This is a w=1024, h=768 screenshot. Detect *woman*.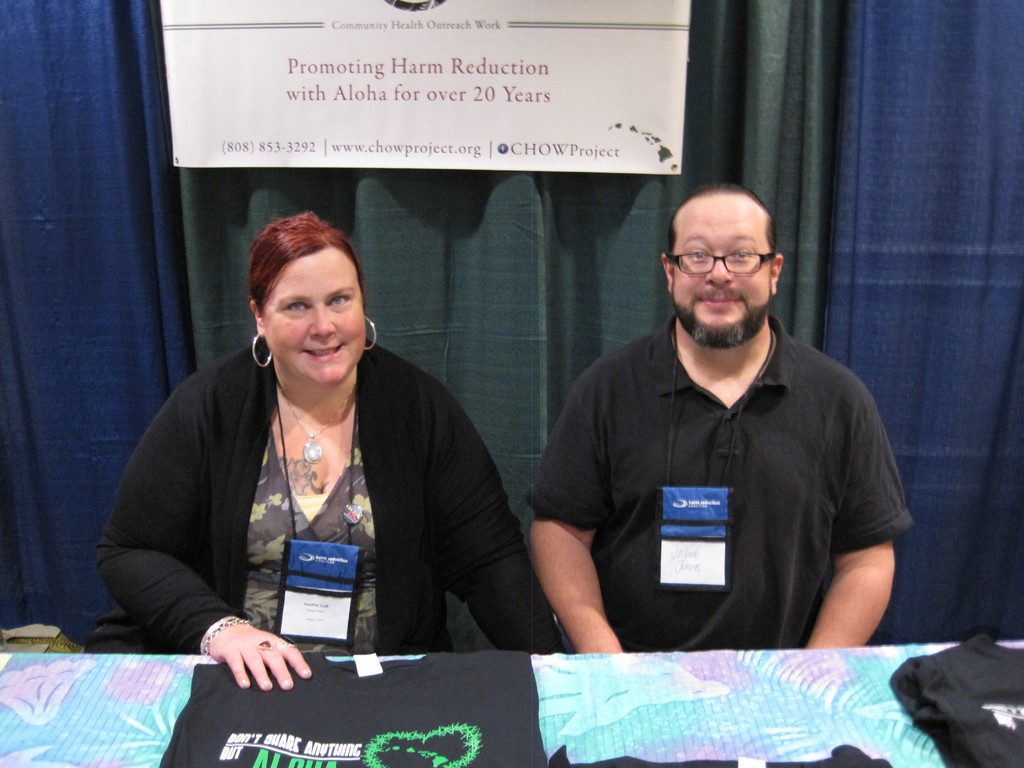
120 212 516 697.
